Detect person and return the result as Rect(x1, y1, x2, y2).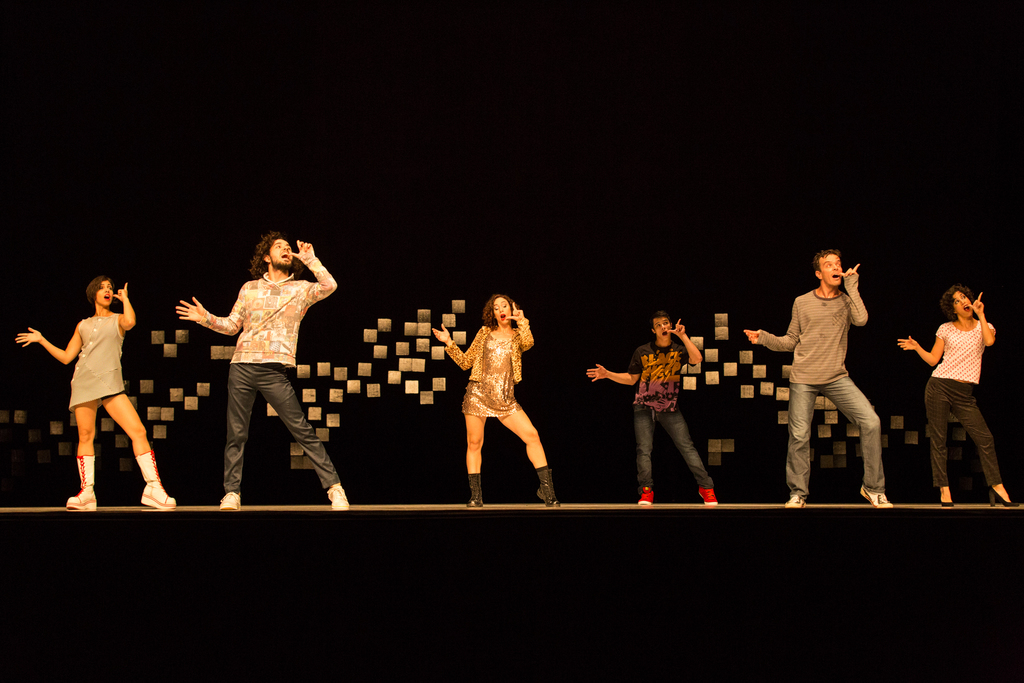
Rect(581, 304, 715, 511).
